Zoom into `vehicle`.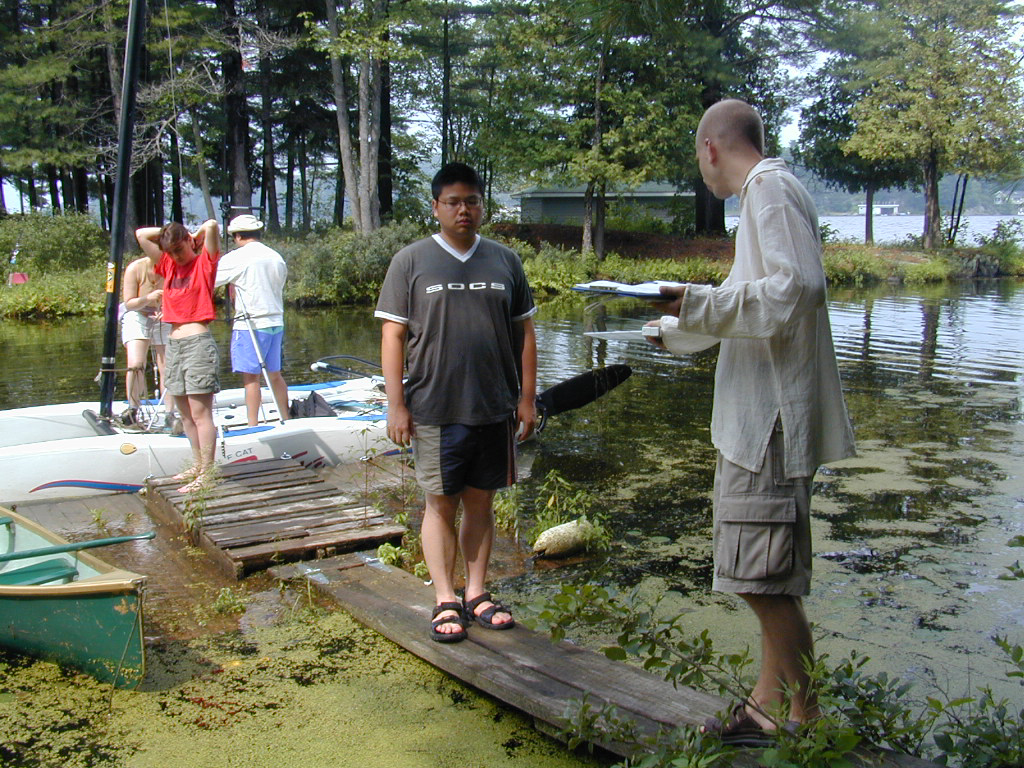
Zoom target: [left=0, top=0, right=633, bottom=503].
